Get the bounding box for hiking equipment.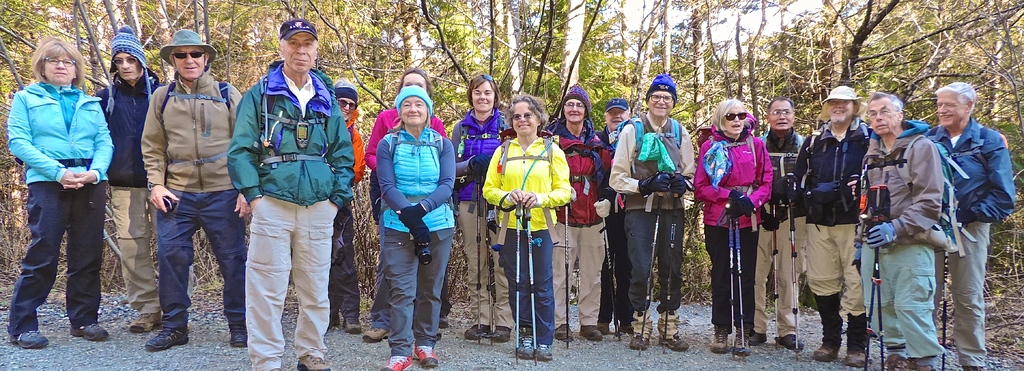
[left=772, top=195, right=783, bottom=352].
